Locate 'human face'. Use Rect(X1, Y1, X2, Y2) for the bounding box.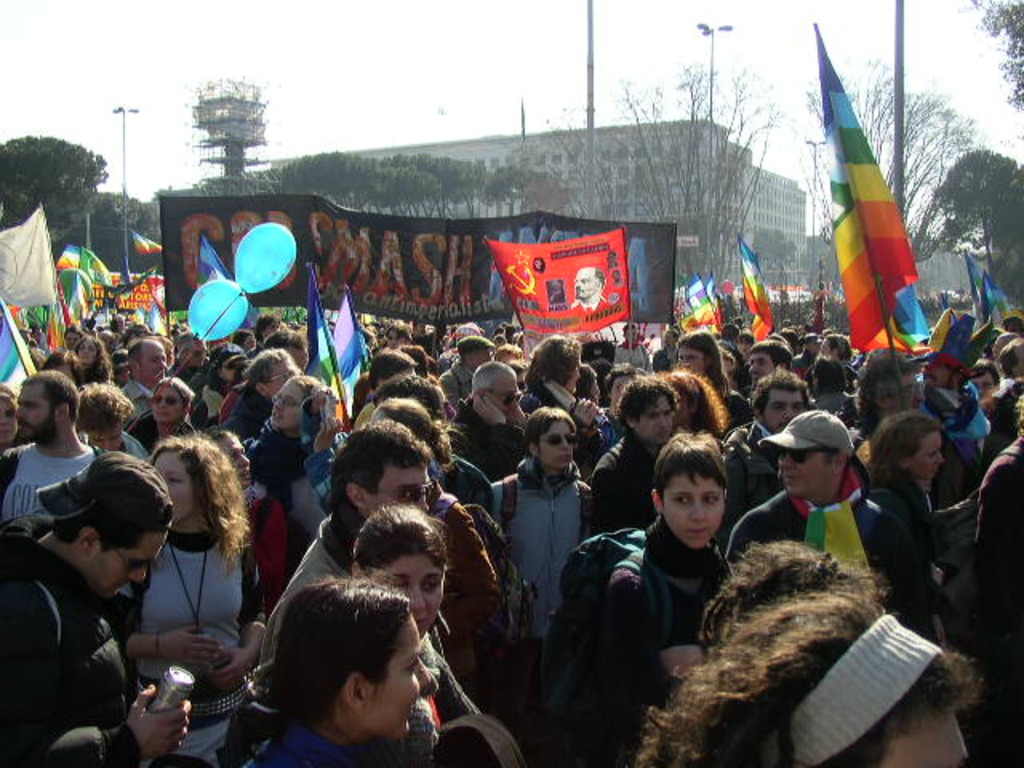
Rect(661, 472, 723, 546).
